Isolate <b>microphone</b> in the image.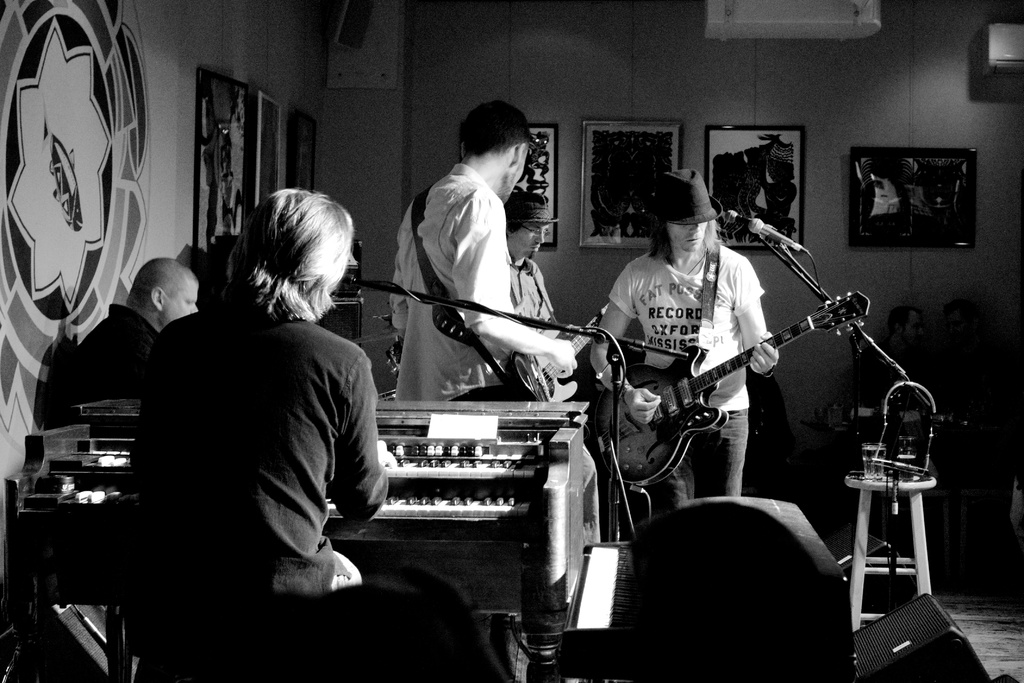
Isolated region: crop(723, 202, 806, 254).
